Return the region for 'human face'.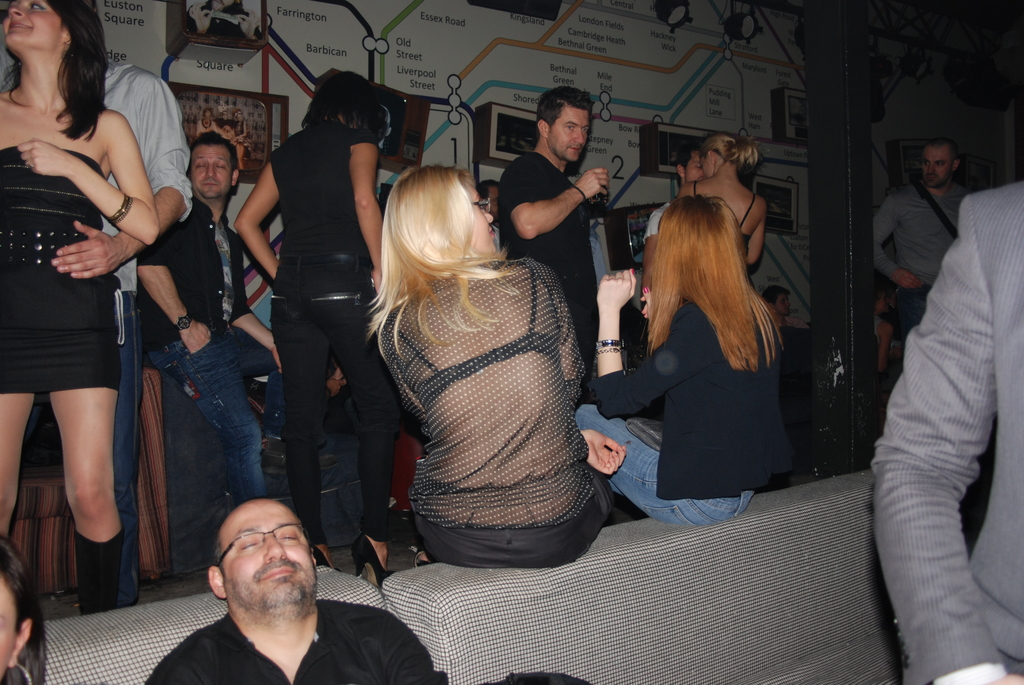
region(219, 497, 317, 609).
